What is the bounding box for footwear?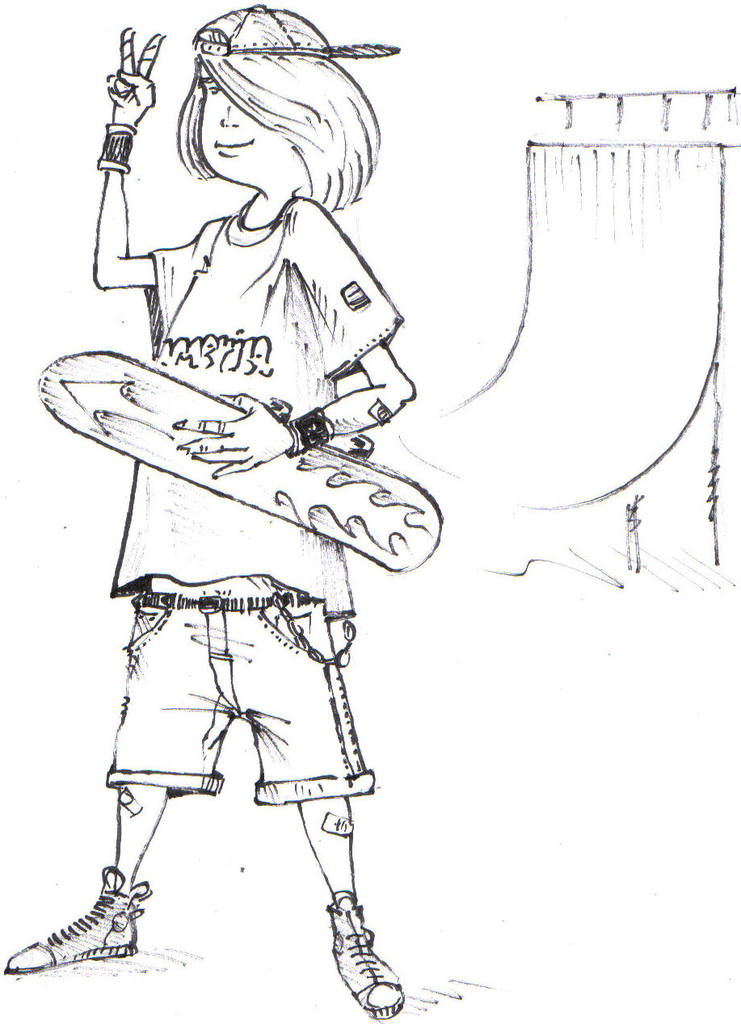
box(6, 864, 151, 972).
